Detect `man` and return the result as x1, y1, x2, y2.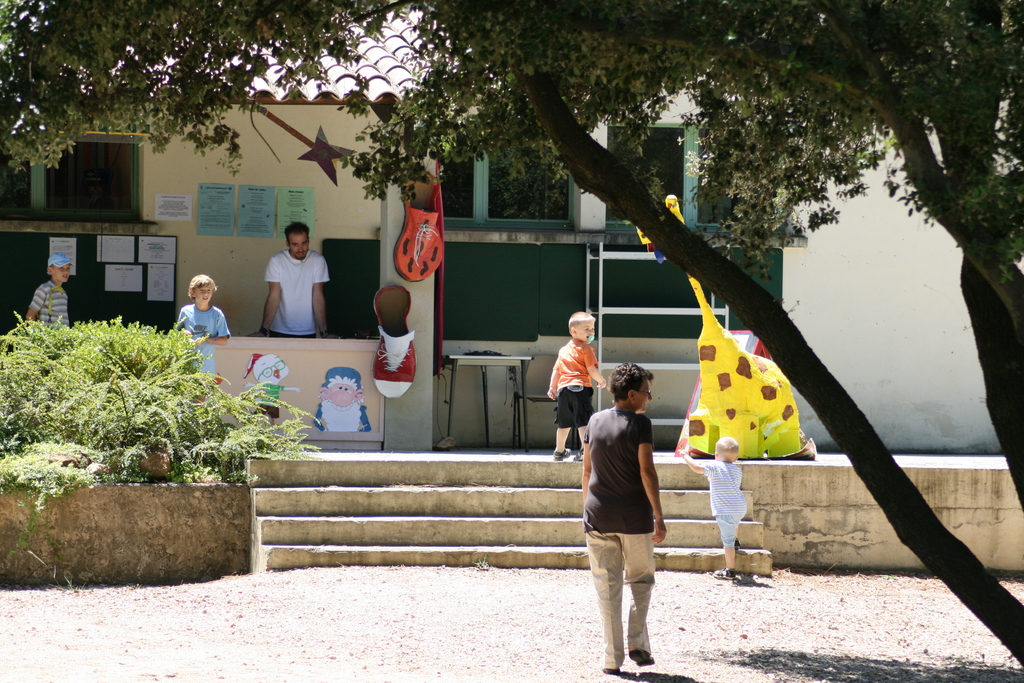
312, 365, 374, 432.
